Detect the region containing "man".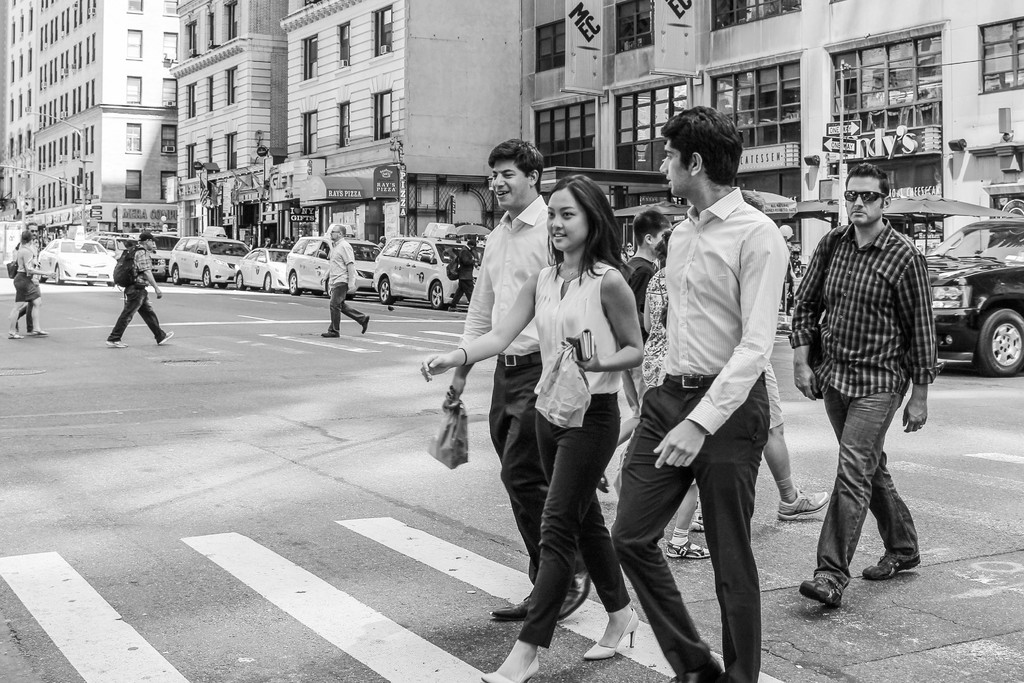
BBox(622, 207, 673, 322).
